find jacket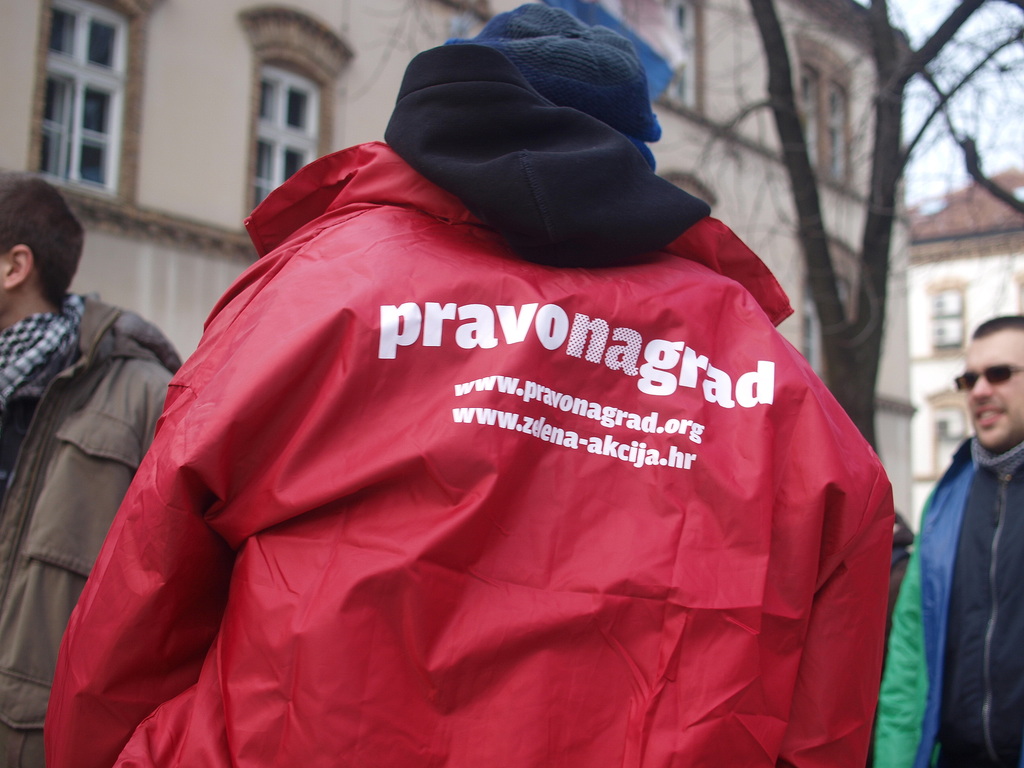
select_region(868, 434, 970, 767)
